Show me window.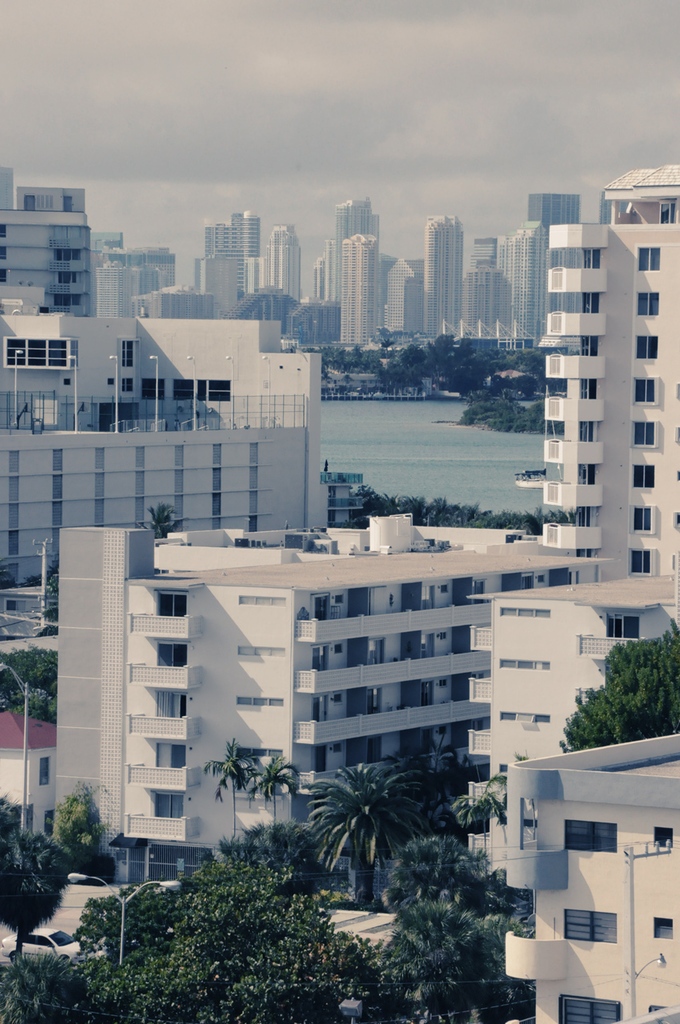
window is here: 584,379,598,400.
